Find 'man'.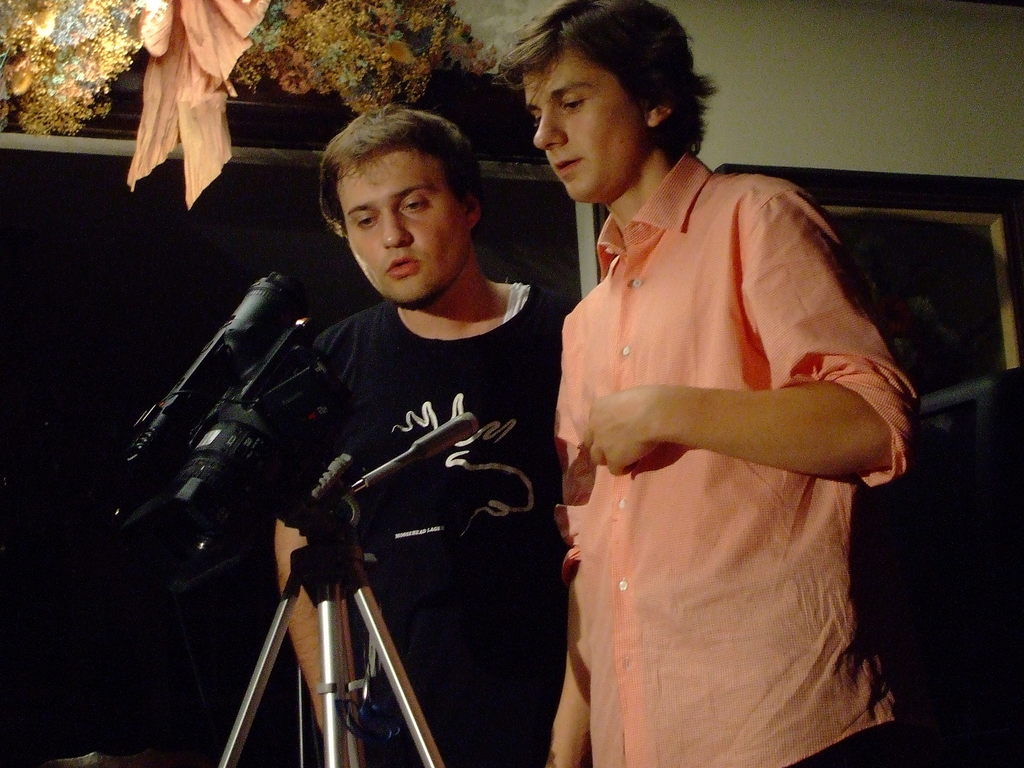
(257, 100, 563, 767).
